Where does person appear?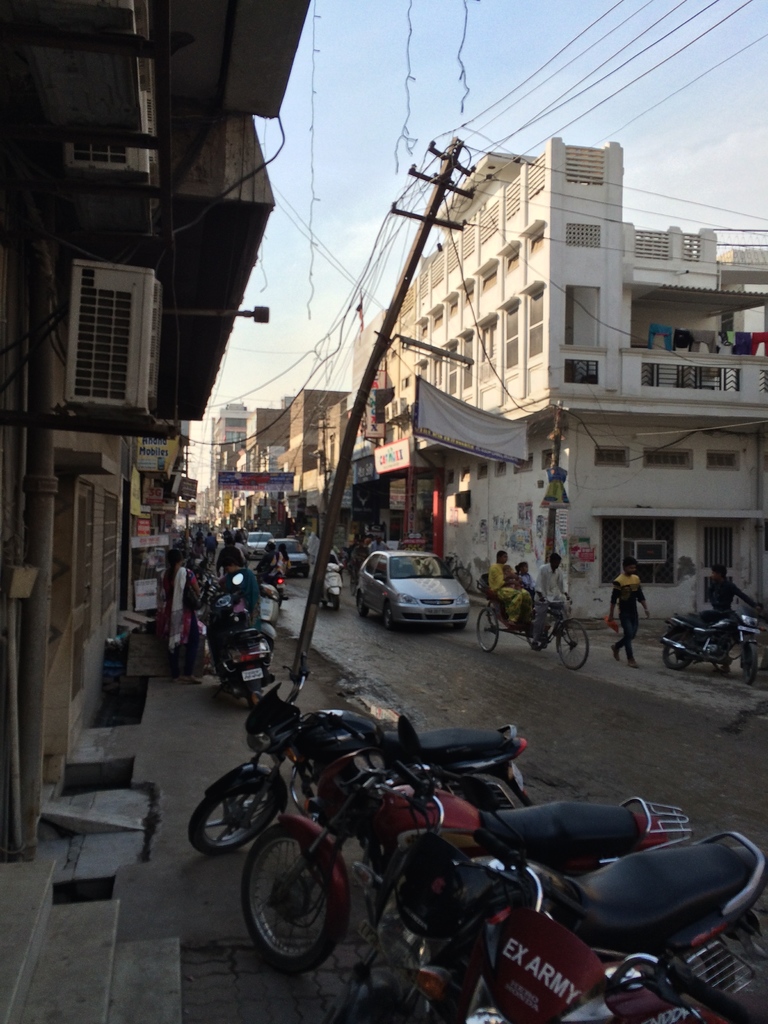
Appears at (270,546,291,579).
